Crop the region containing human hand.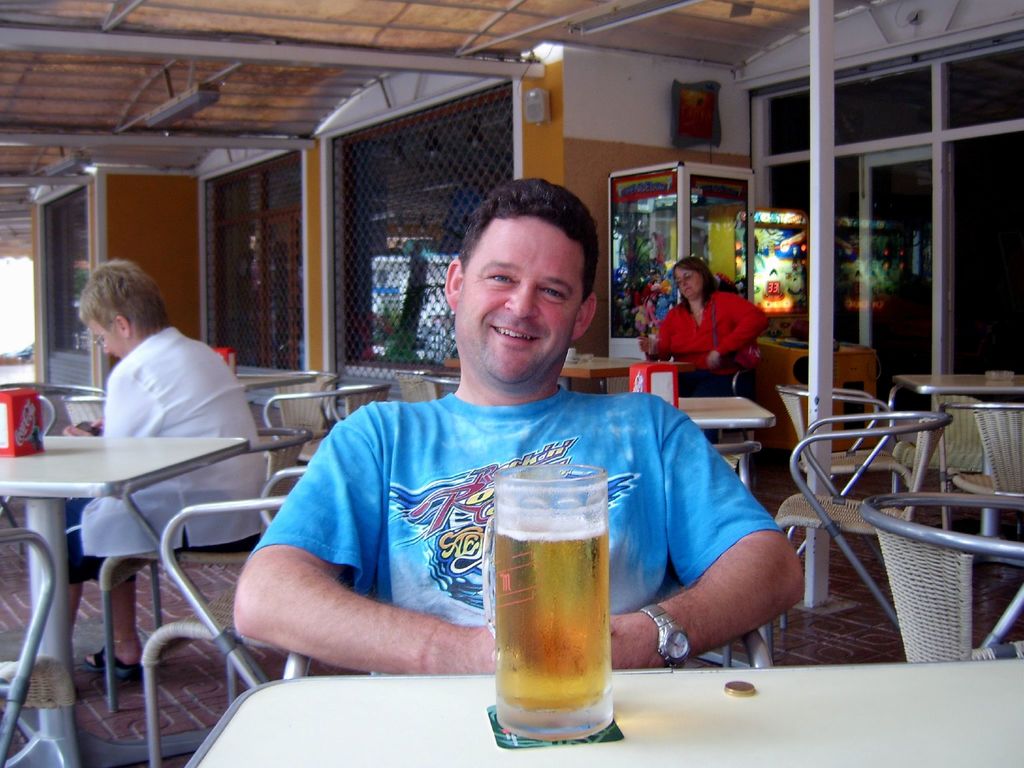
Crop region: [x1=469, y1=620, x2=617, y2=673].
